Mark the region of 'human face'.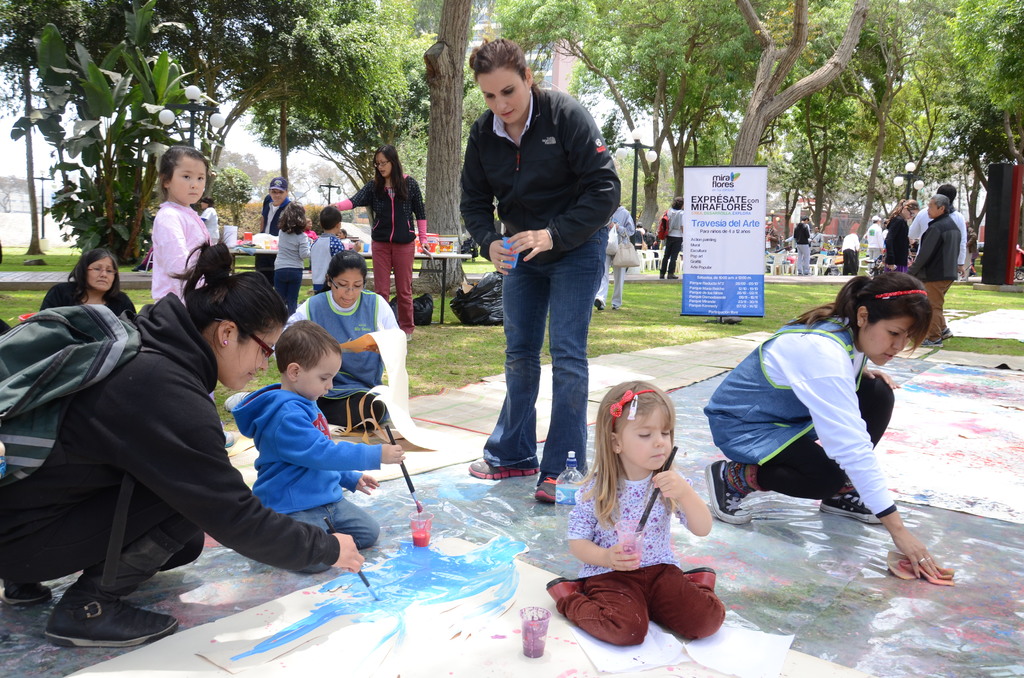
Region: <region>85, 256, 115, 295</region>.
